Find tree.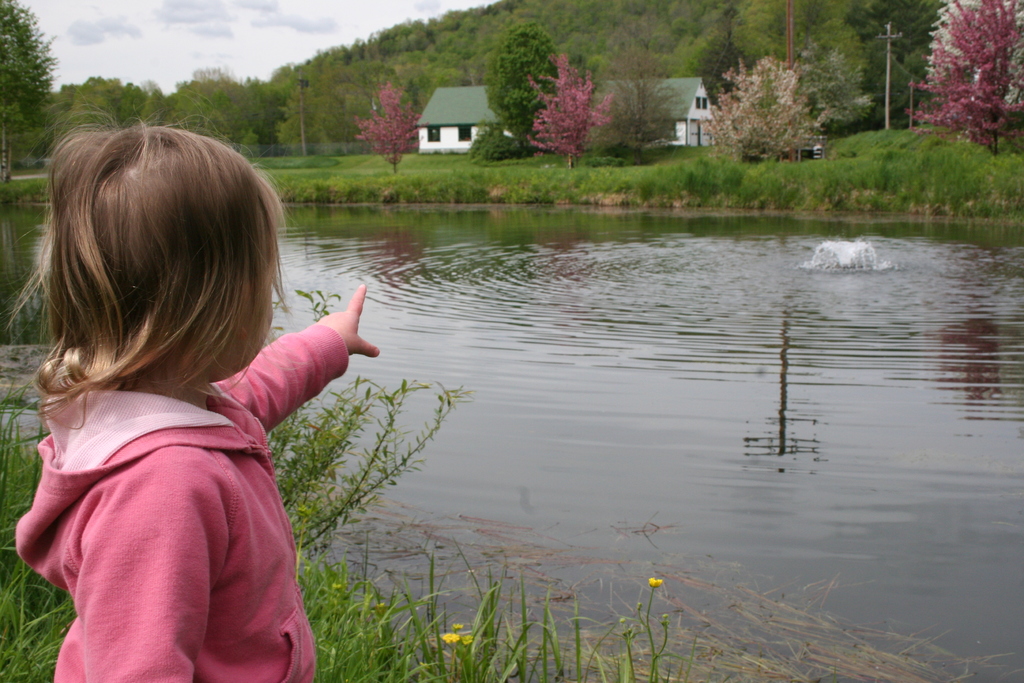
(x1=590, y1=24, x2=685, y2=170).
